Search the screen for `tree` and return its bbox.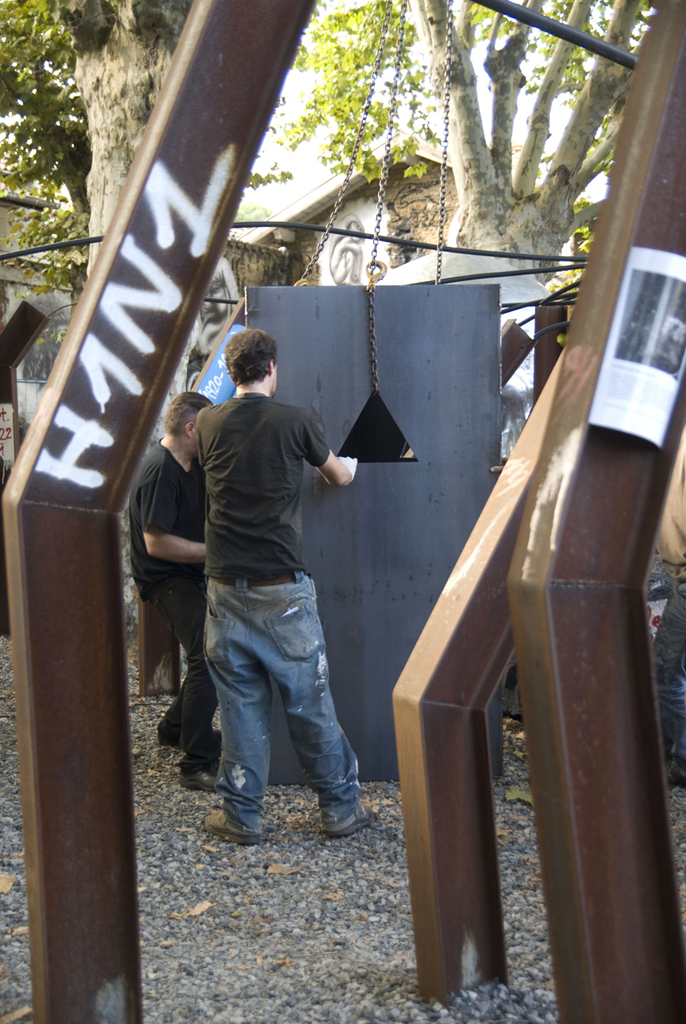
Found: pyautogui.locateOnScreen(3, 9, 99, 248).
